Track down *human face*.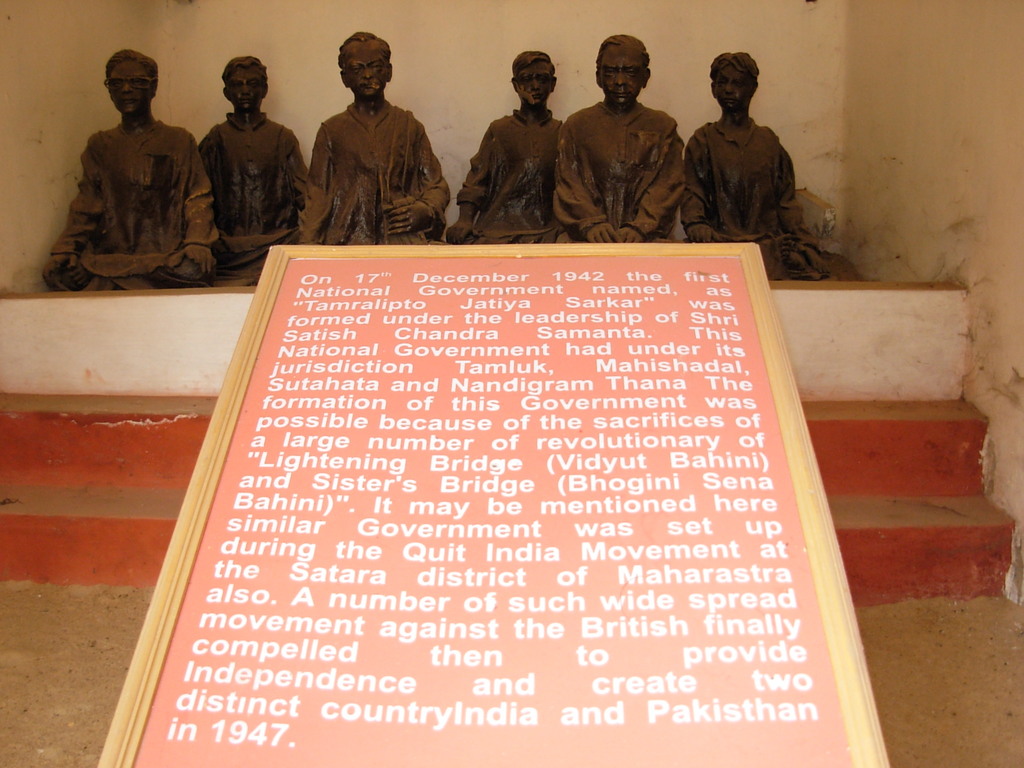
Tracked to [left=346, top=48, right=390, bottom=94].
